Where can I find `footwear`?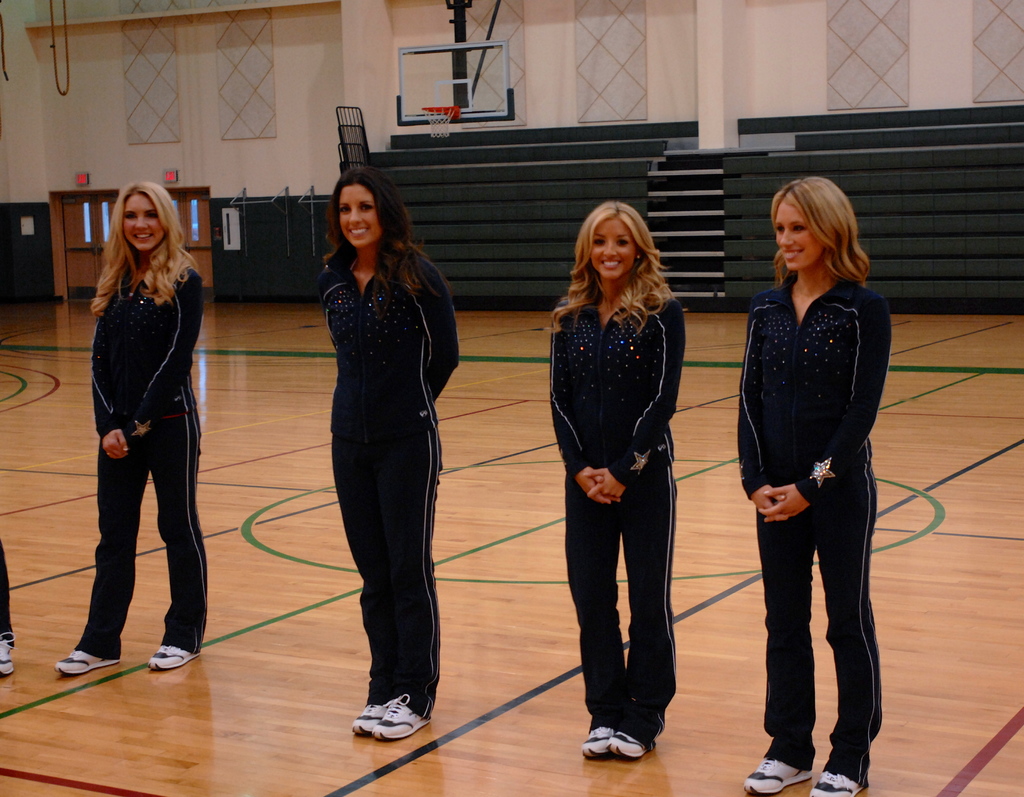
You can find it at locate(744, 759, 813, 796).
